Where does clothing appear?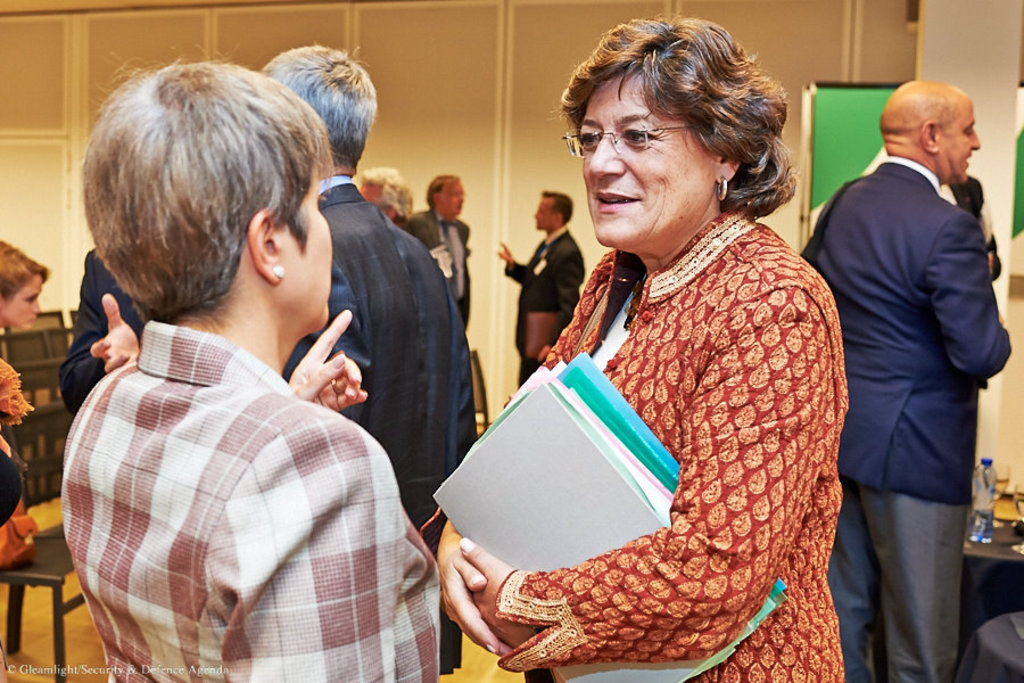
Appears at box(800, 151, 1009, 682).
